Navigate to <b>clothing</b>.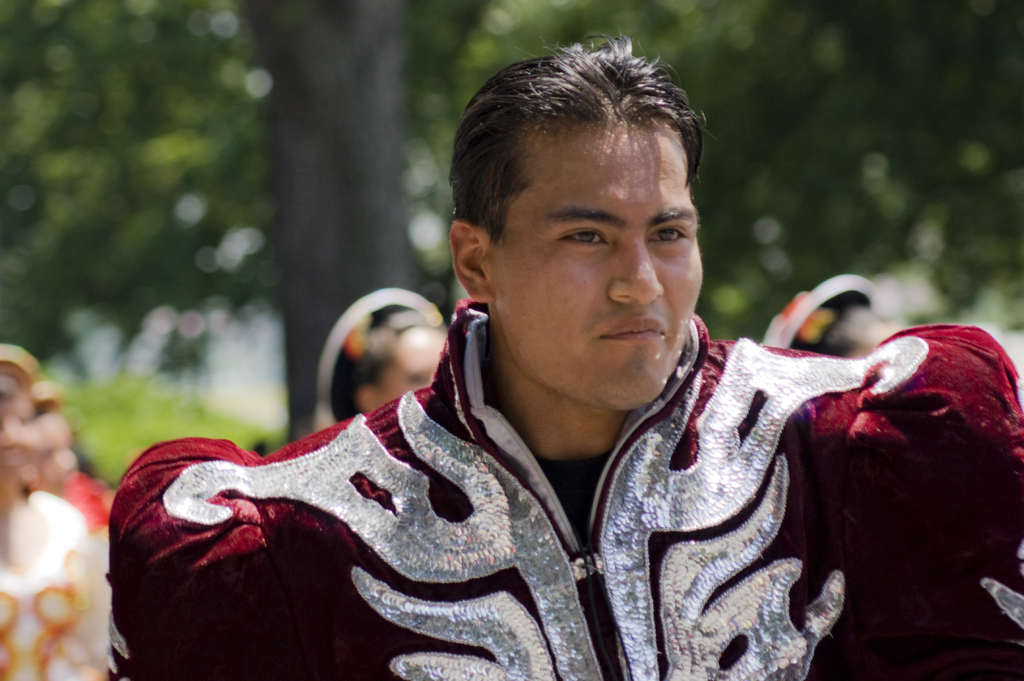
Navigation target: Rect(54, 472, 110, 530).
